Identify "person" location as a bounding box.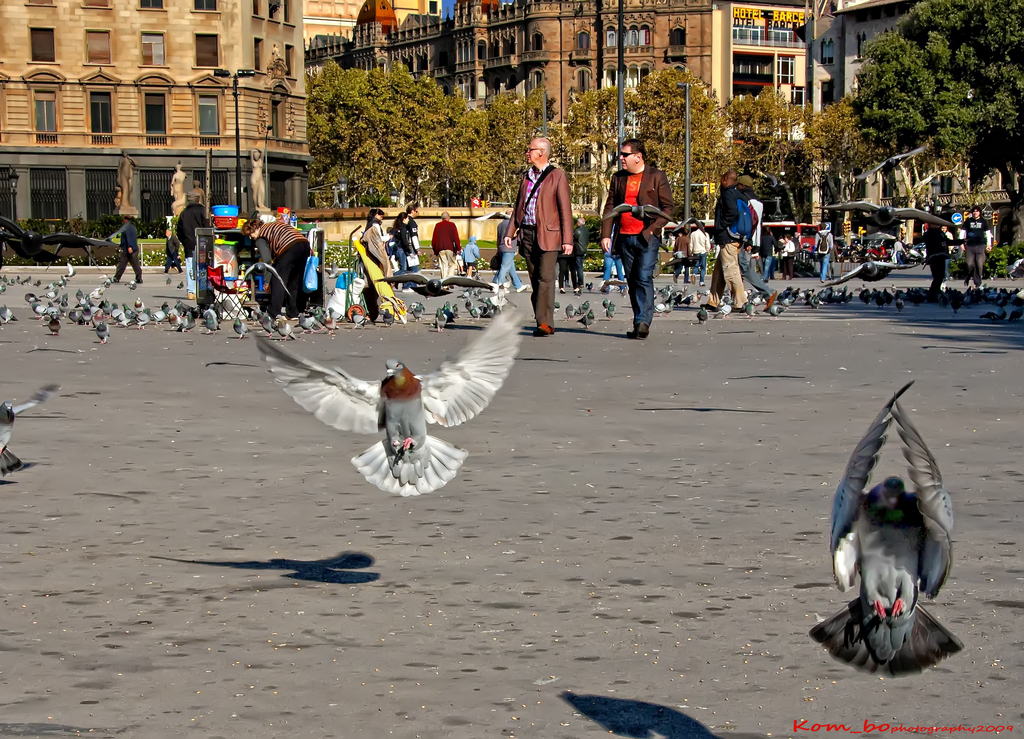
918:223:965:295.
